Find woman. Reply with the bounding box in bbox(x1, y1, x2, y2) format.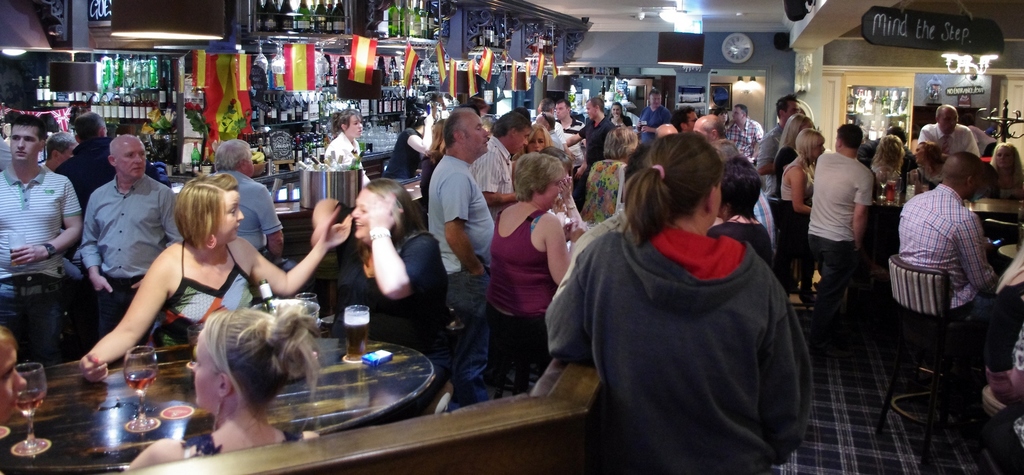
bbox(325, 107, 370, 179).
